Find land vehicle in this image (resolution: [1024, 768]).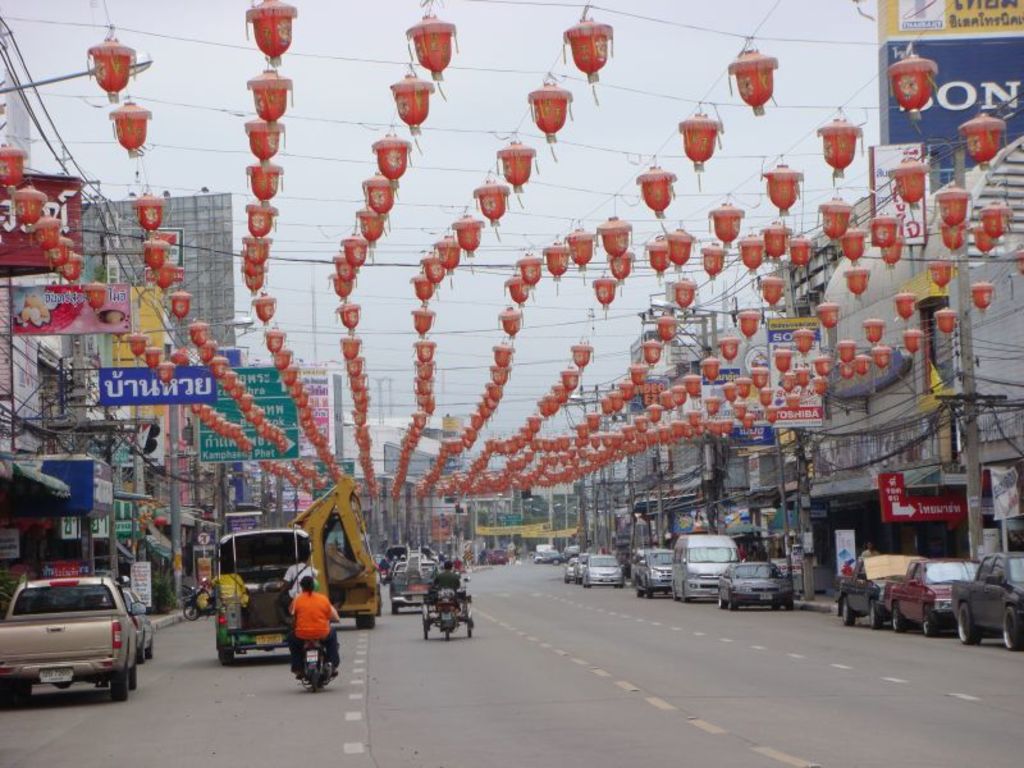
(631, 547, 675, 600).
